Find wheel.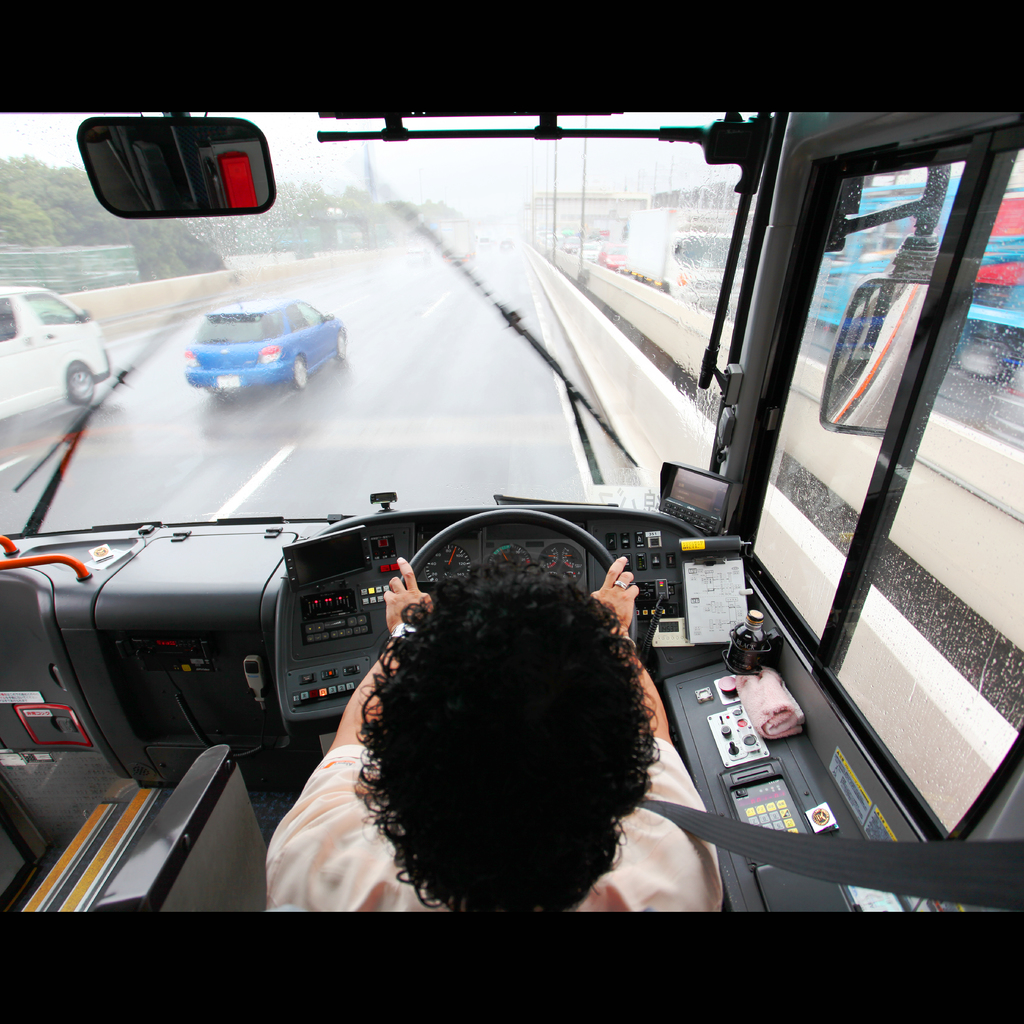
crop(335, 333, 347, 362).
